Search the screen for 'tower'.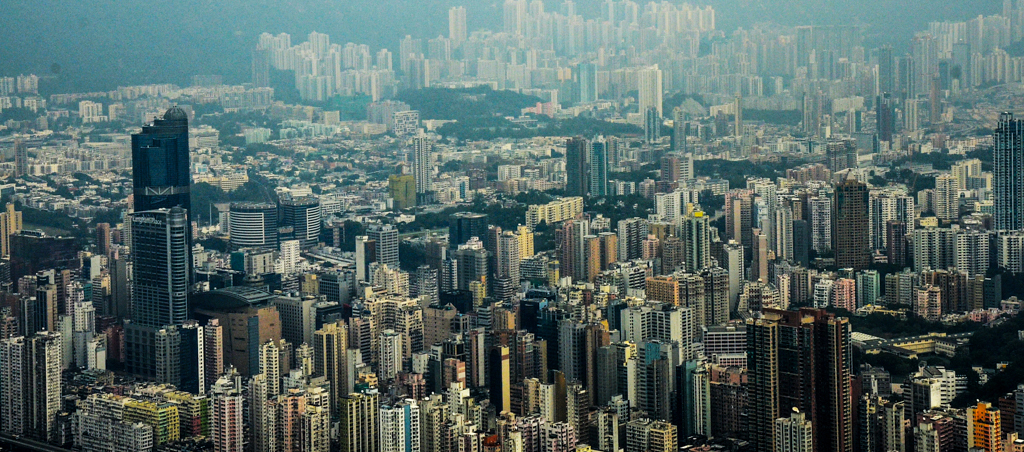
Found at box=[644, 110, 661, 142].
